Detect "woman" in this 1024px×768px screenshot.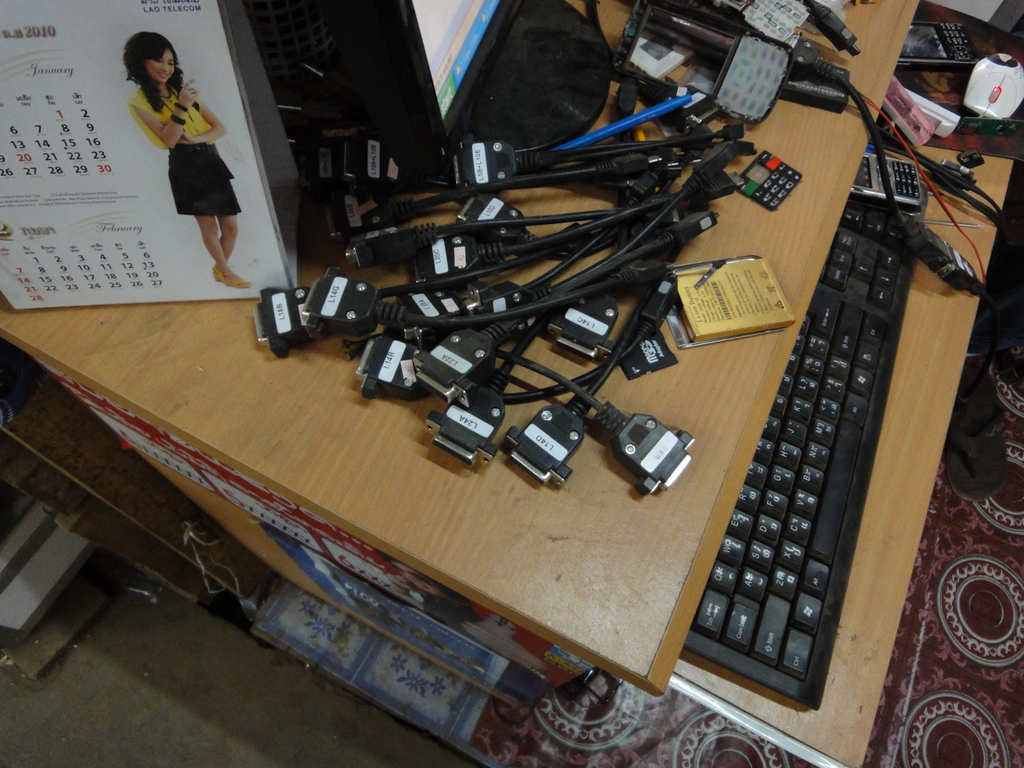
Detection: x1=122 y1=42 x2=234 y2=286.
